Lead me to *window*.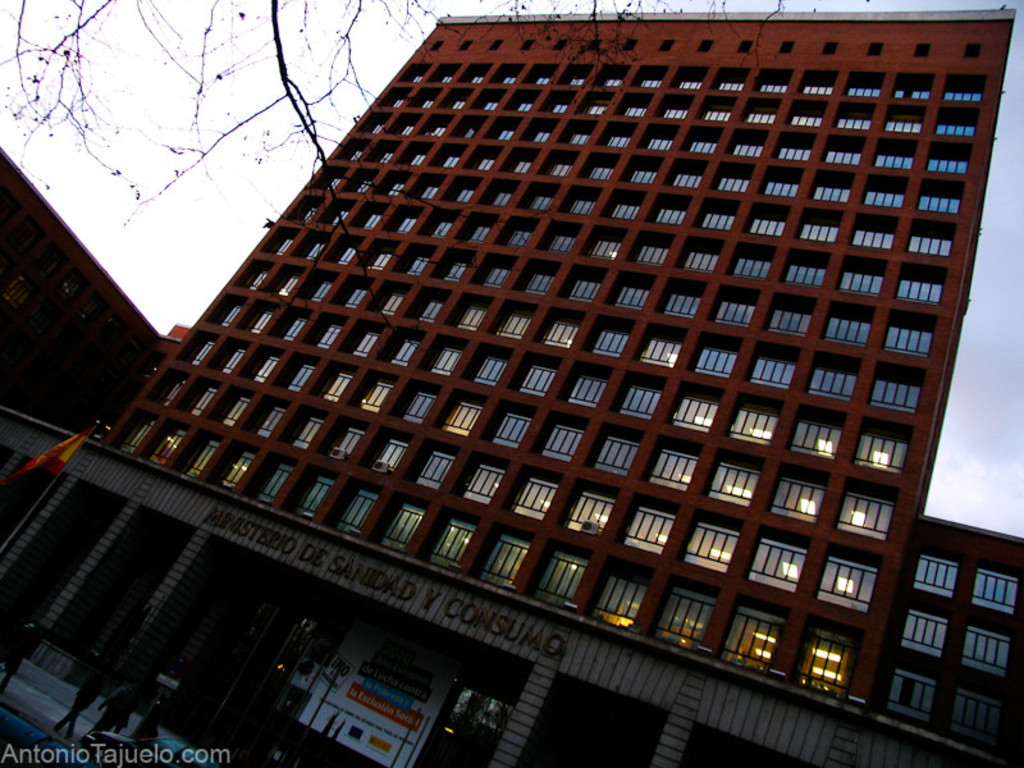
Lead to rect(832, 102, 873, 131).
